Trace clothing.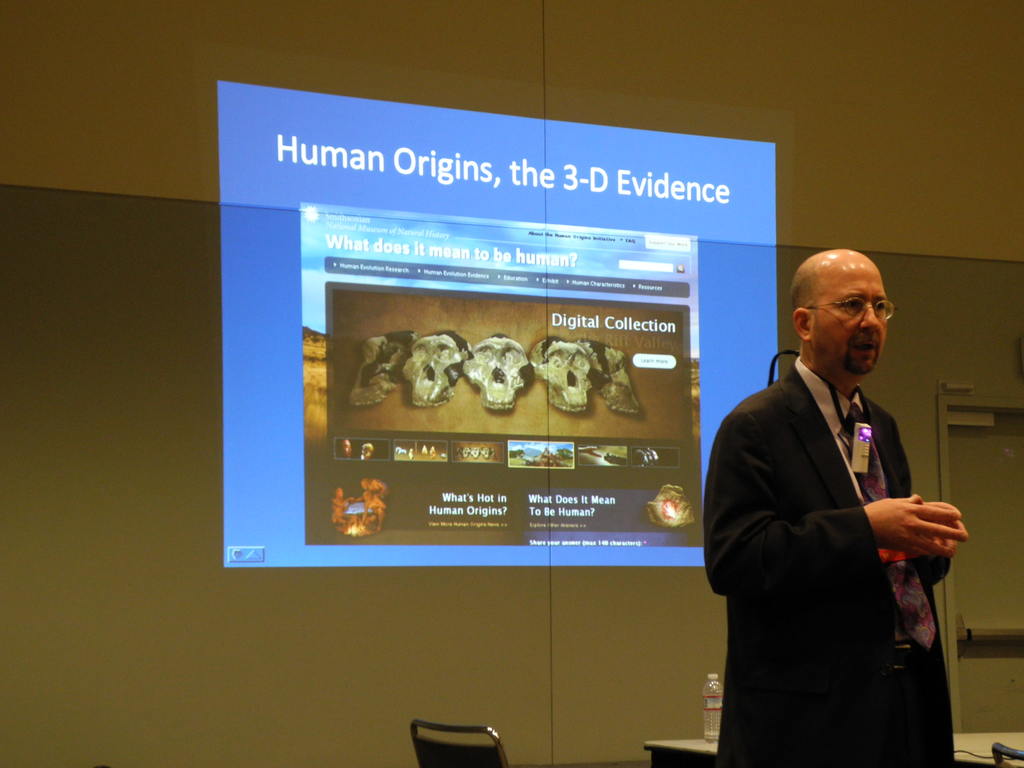
Traced to crop(701, 296, 973, 754).
